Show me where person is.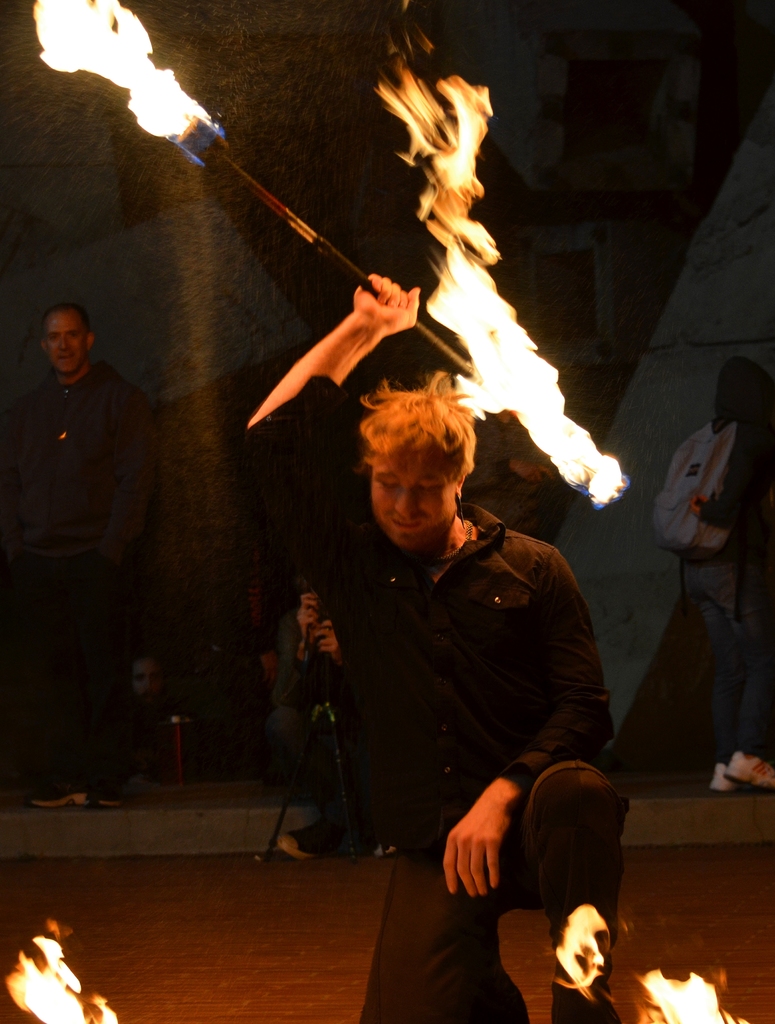
person is at 272/575/395/862.
